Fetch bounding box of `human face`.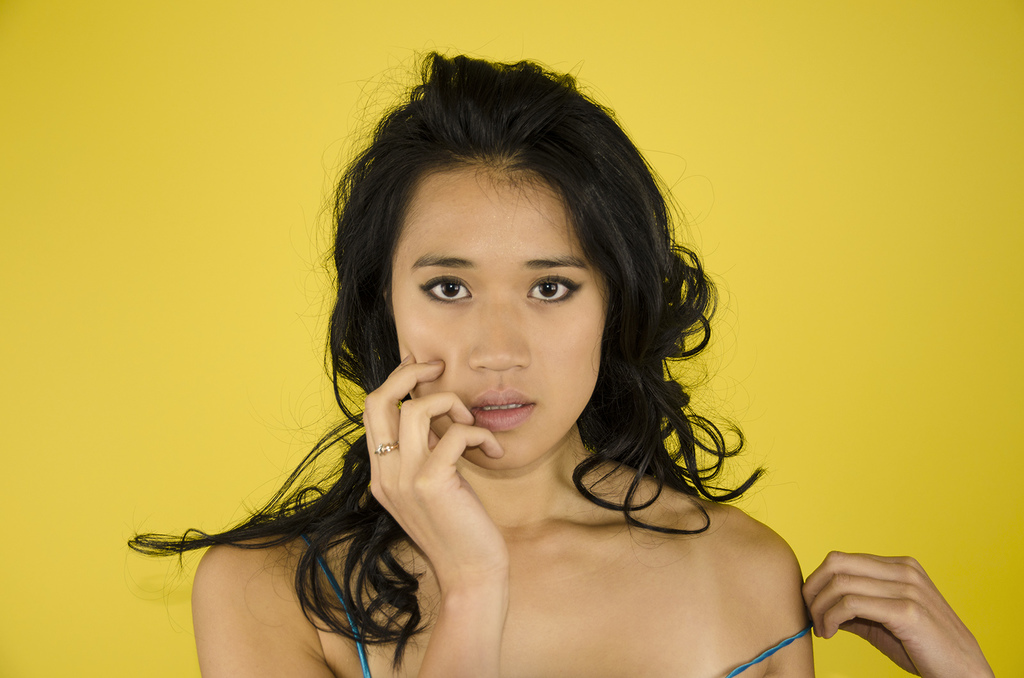
Bbox: select_region(387, 162, 612, 470).
